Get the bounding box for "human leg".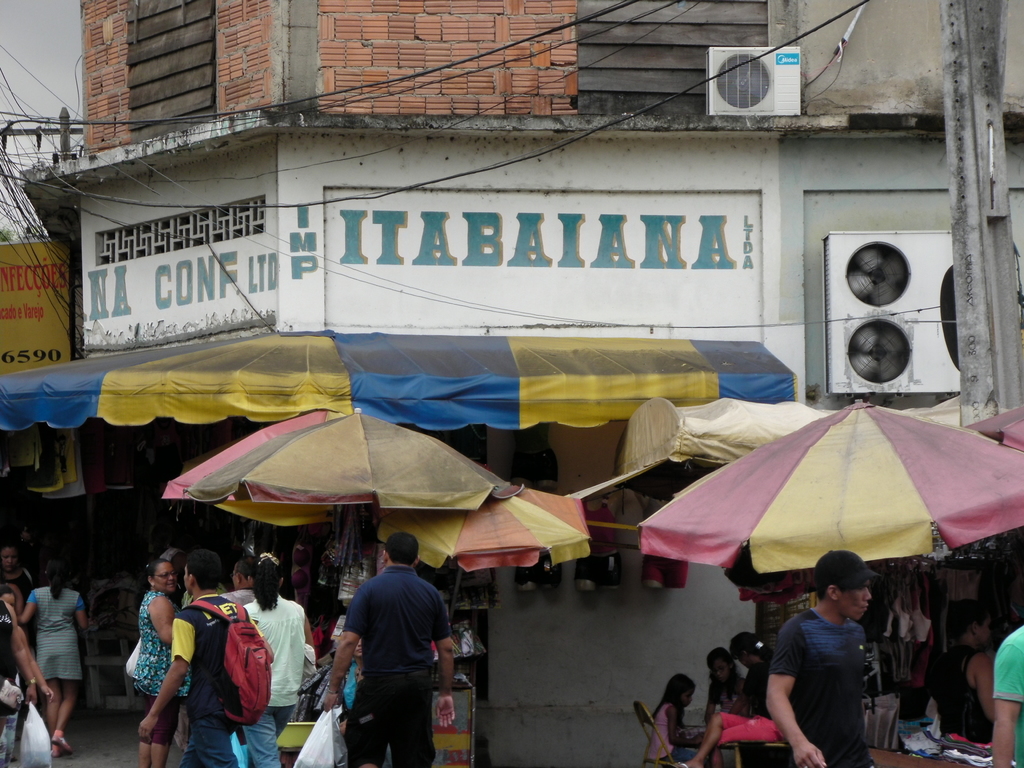
detection(189, 714, 237, 767).
